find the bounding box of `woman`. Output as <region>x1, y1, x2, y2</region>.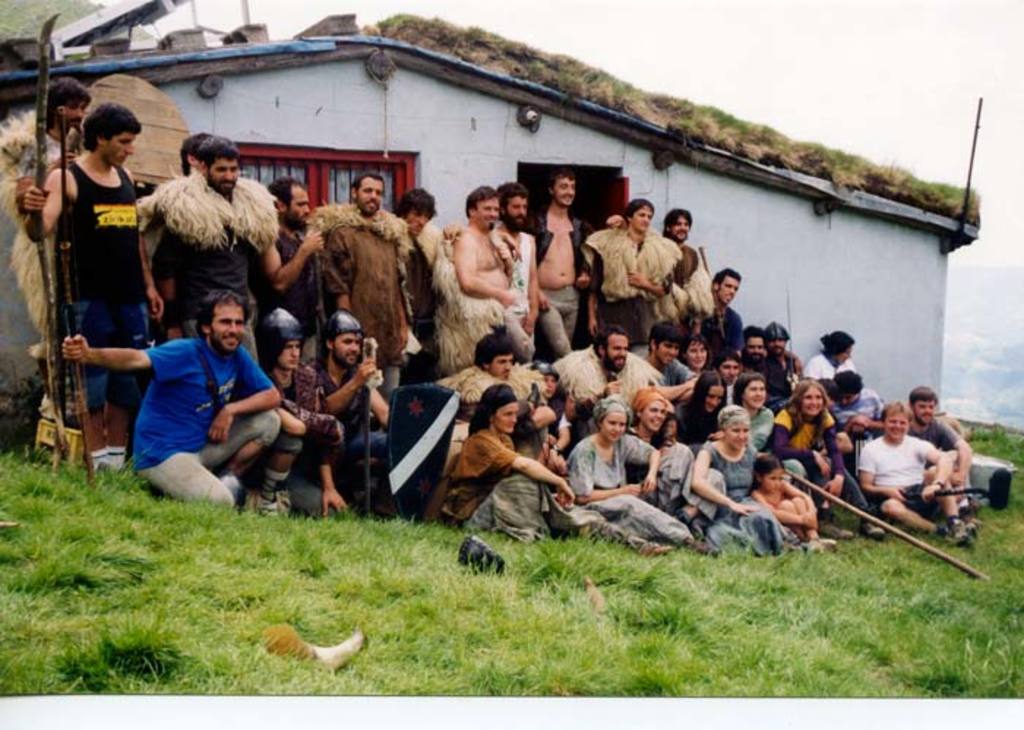
<region>442, 385, 571, 543</region>.
